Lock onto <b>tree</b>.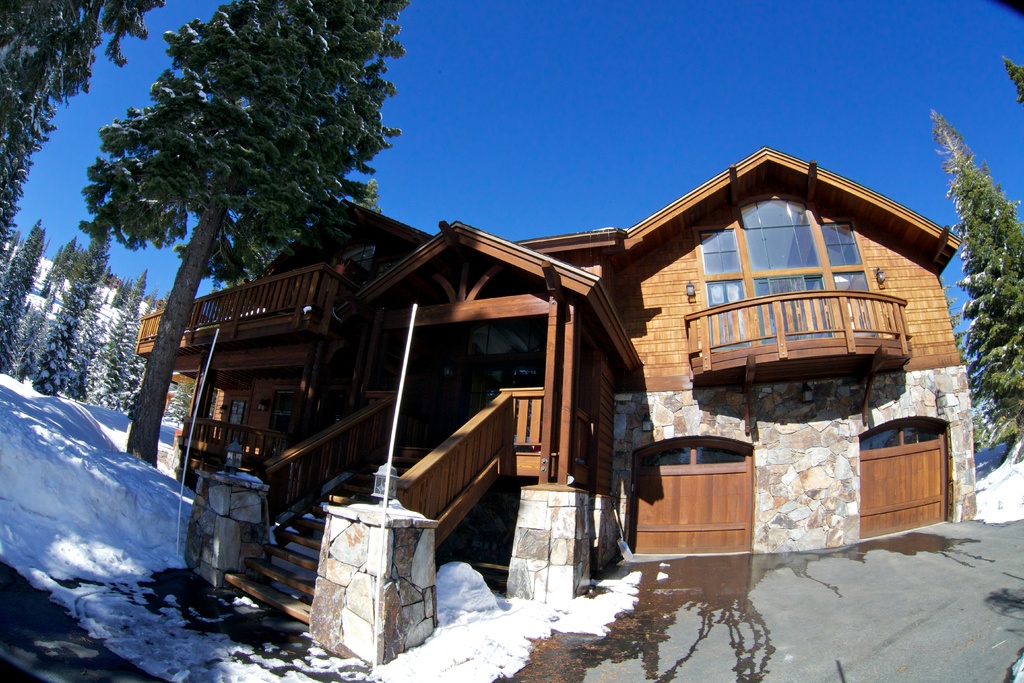
Locked: x1=998, y1=58, x2=1023, y2=114.
